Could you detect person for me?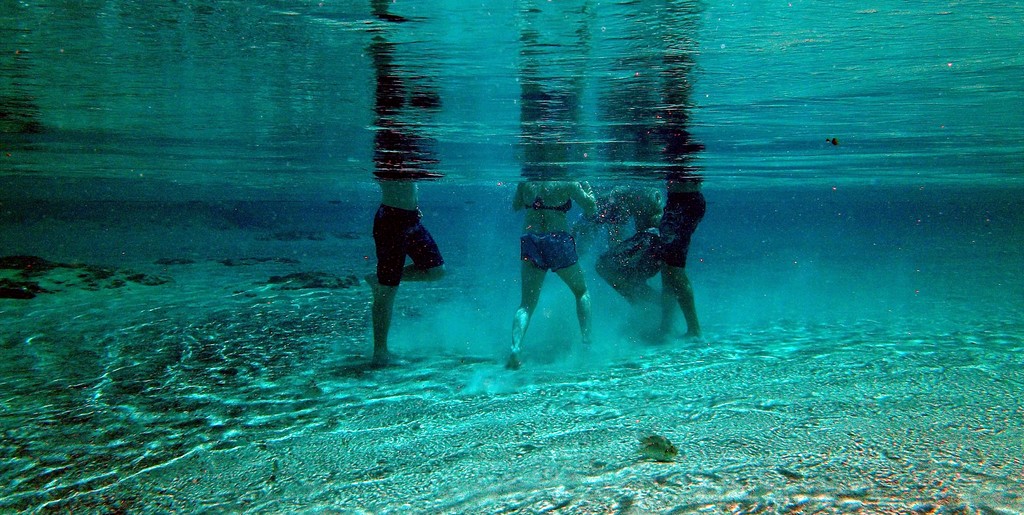
Detection result: box=[637, 184, 707, 341].
